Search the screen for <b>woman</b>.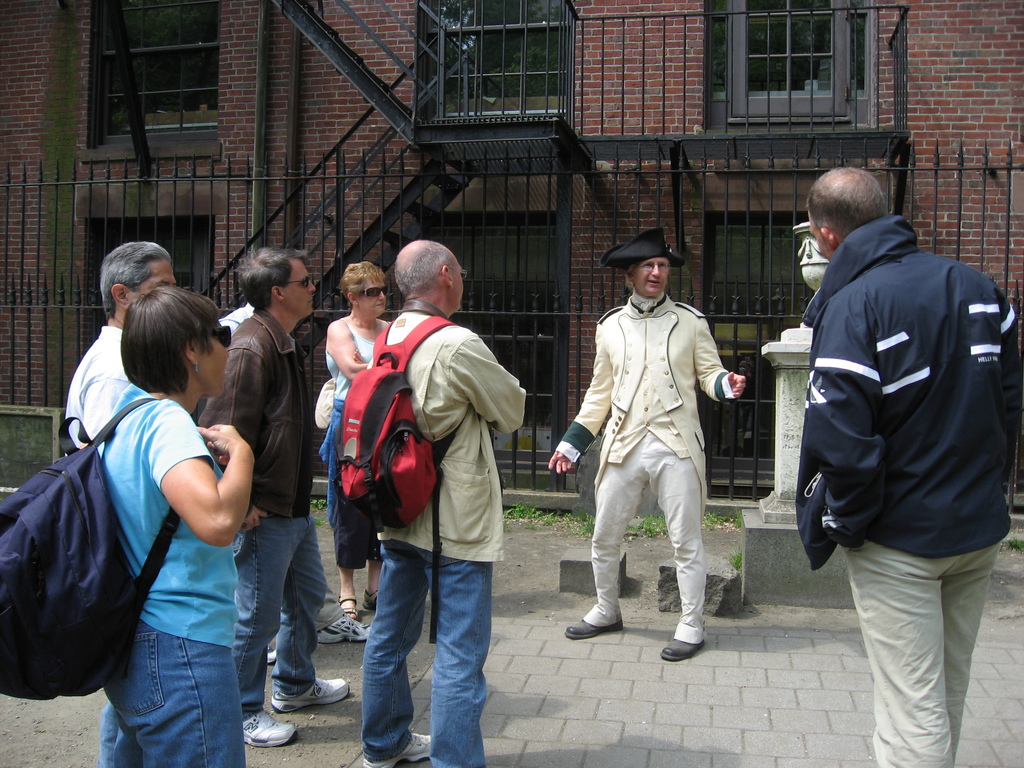
Found at <bbox>100, 287, 257, 767</bbox>.
